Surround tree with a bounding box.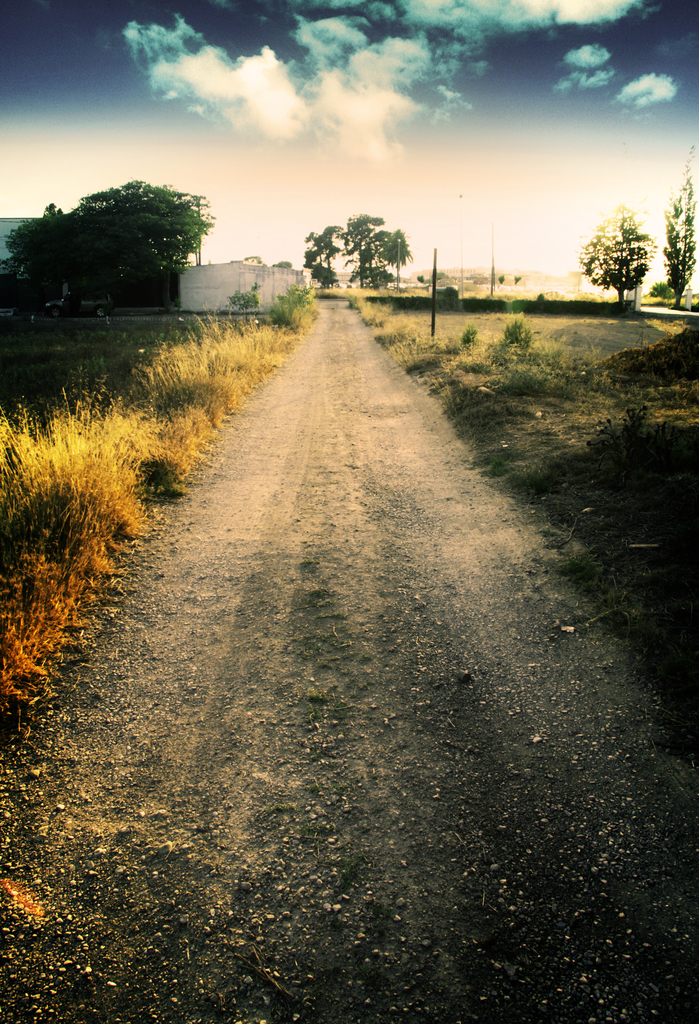
crop(0, 169, 201, 293).
